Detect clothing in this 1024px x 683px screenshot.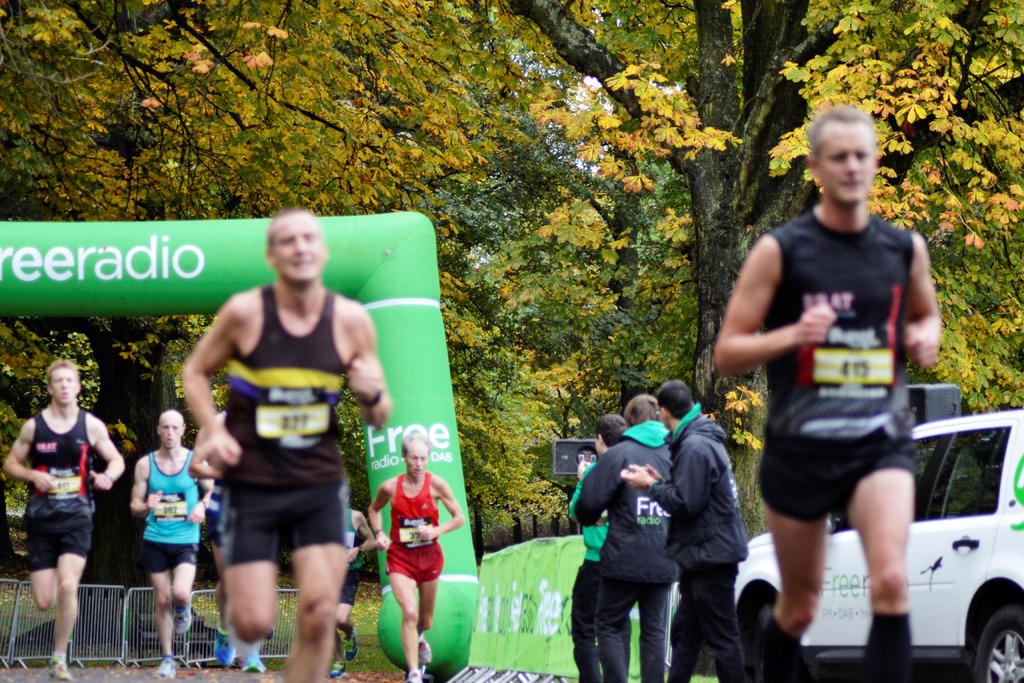
Detection: x1=141 y1=449 x2=201 y2=561.
